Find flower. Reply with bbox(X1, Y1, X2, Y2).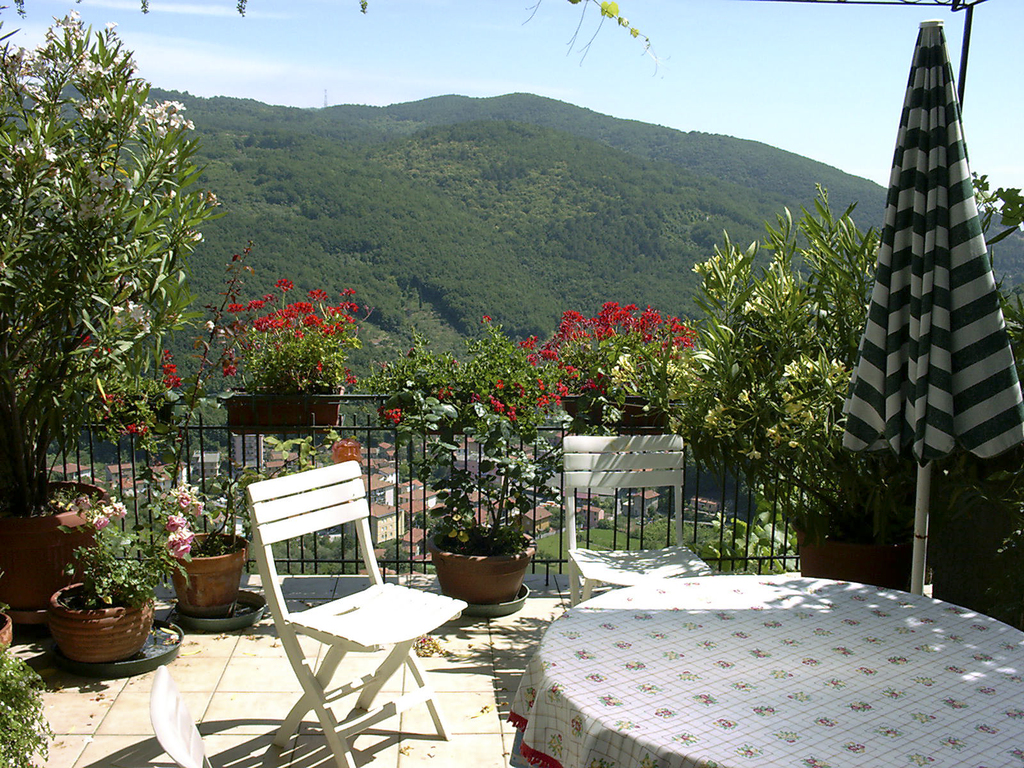
bbox(172, 101, 187, 111).
